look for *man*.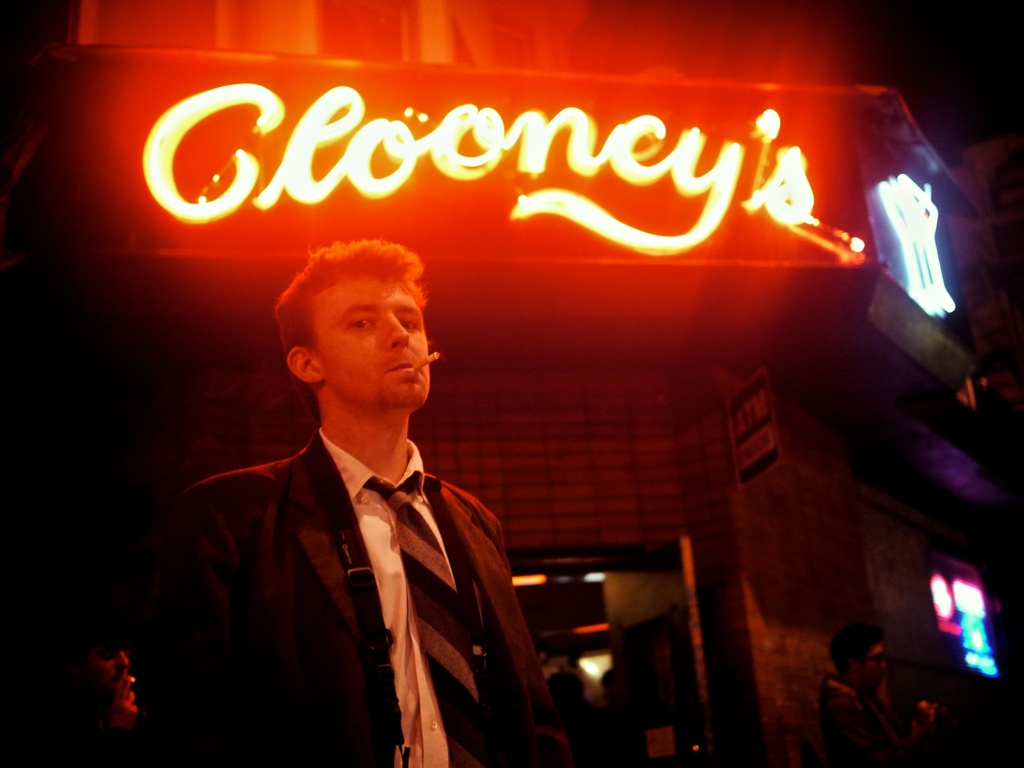
Found: box=[824, 612, 906, 767].
